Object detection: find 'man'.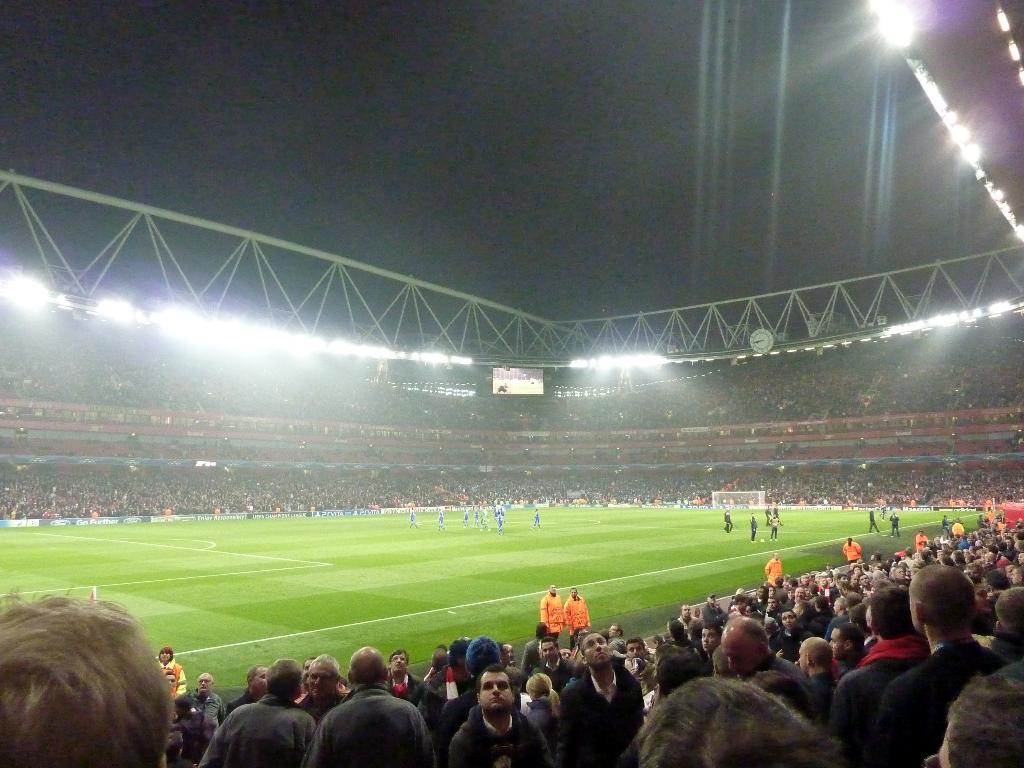
x1=0, y1=574, x2=188, y2=767.
